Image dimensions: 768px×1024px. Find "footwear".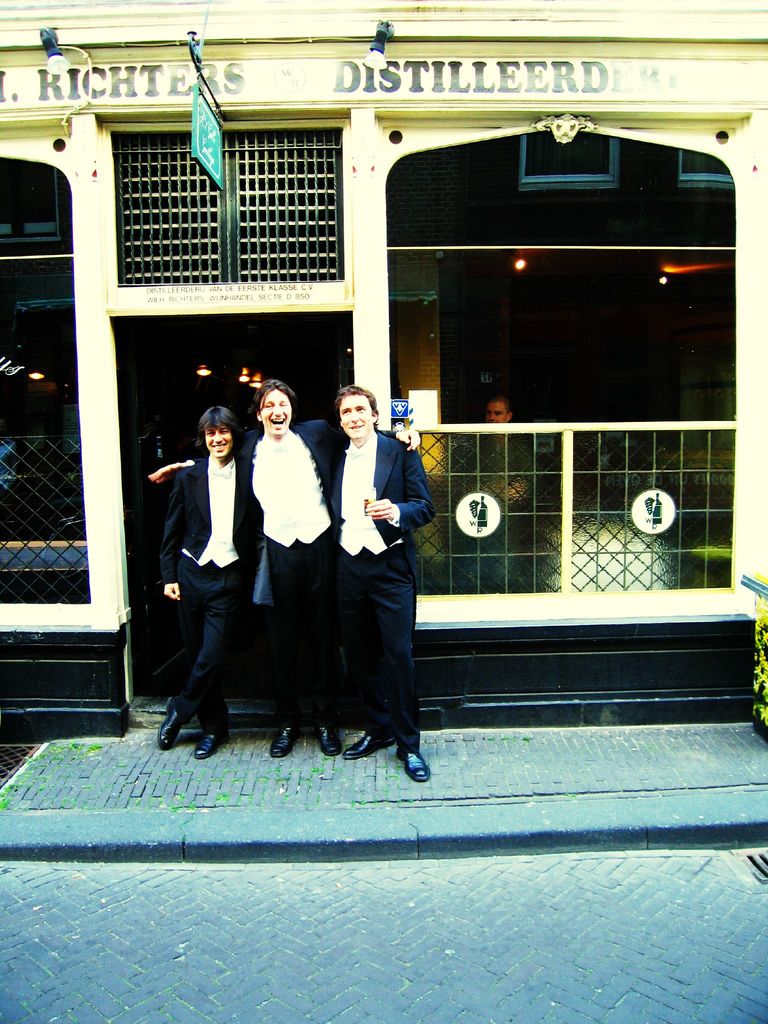
[x1=311, y1=723, x2=356, y2=764].
